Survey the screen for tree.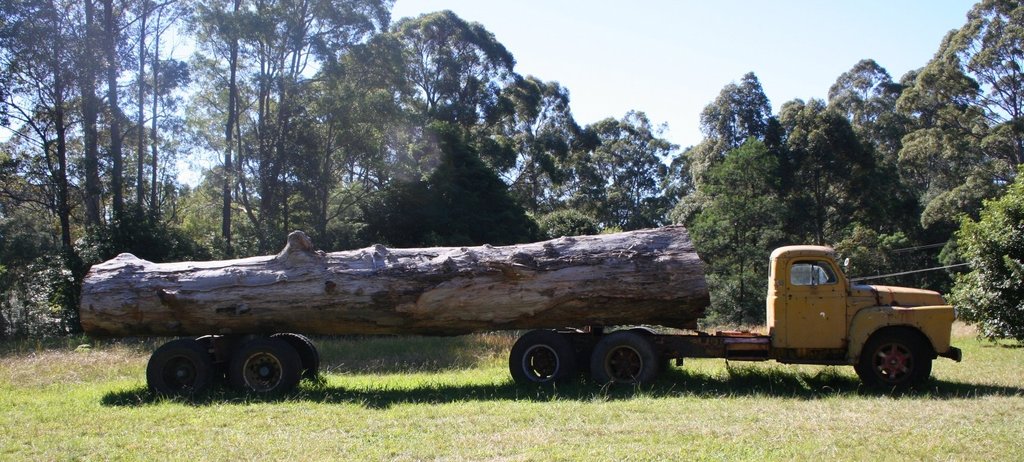
Survey found: box(275, 12, 550, 259).
